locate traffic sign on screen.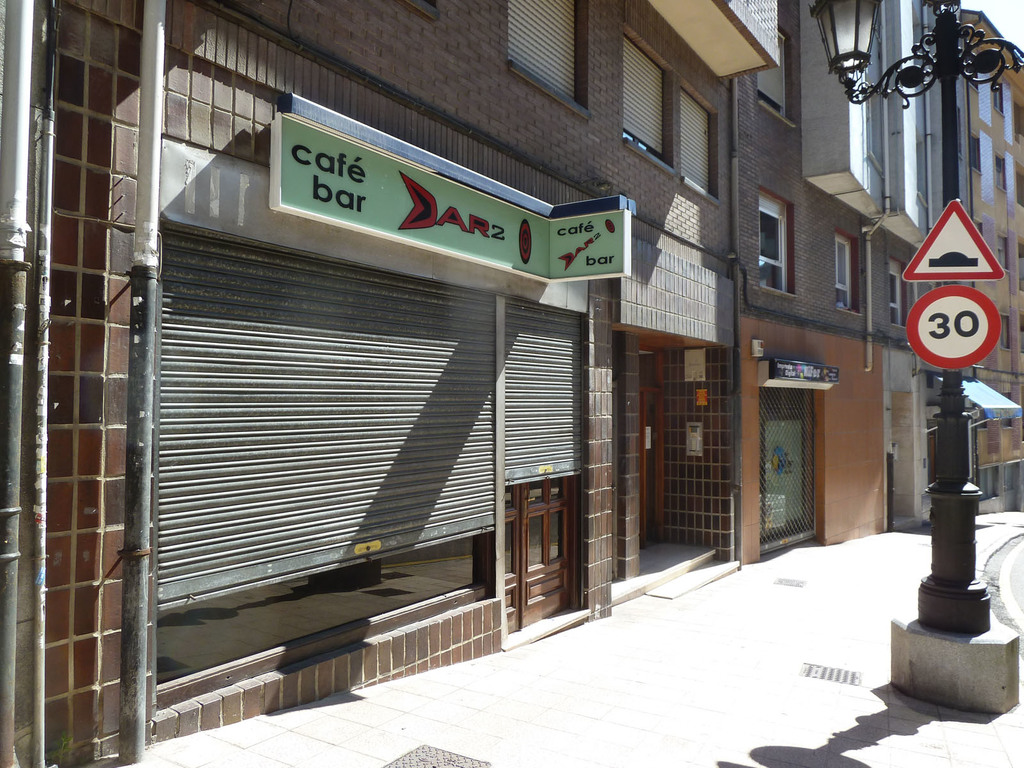
On screen at 902/196/1004/278.
